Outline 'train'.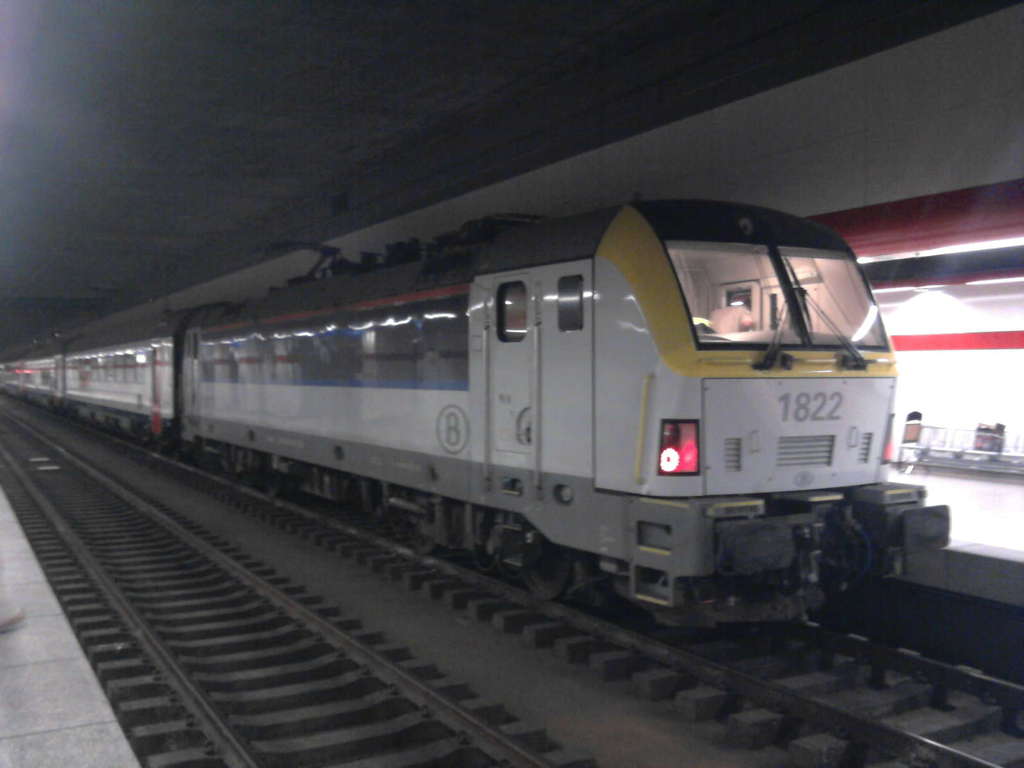
Outline: 0/206/954/632.
